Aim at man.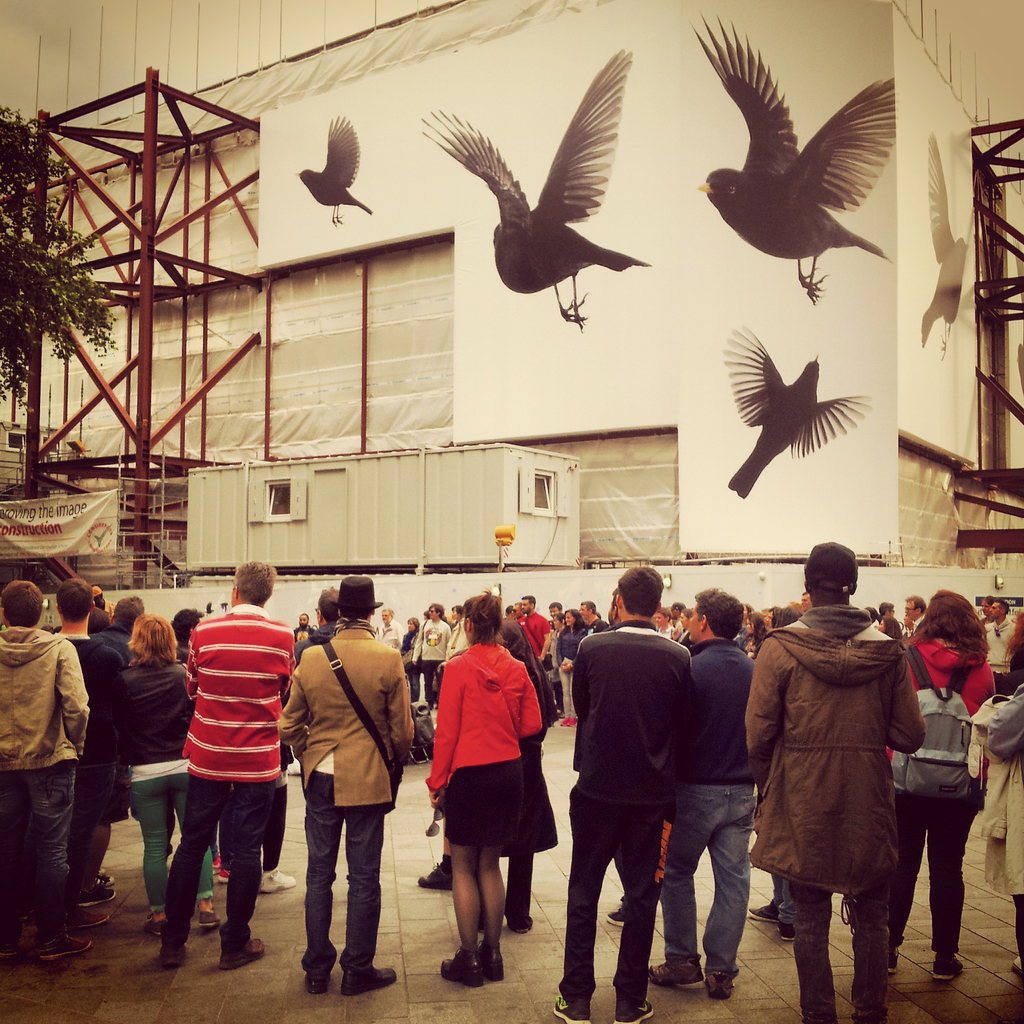
Aimed at 277 567 415 1001.
